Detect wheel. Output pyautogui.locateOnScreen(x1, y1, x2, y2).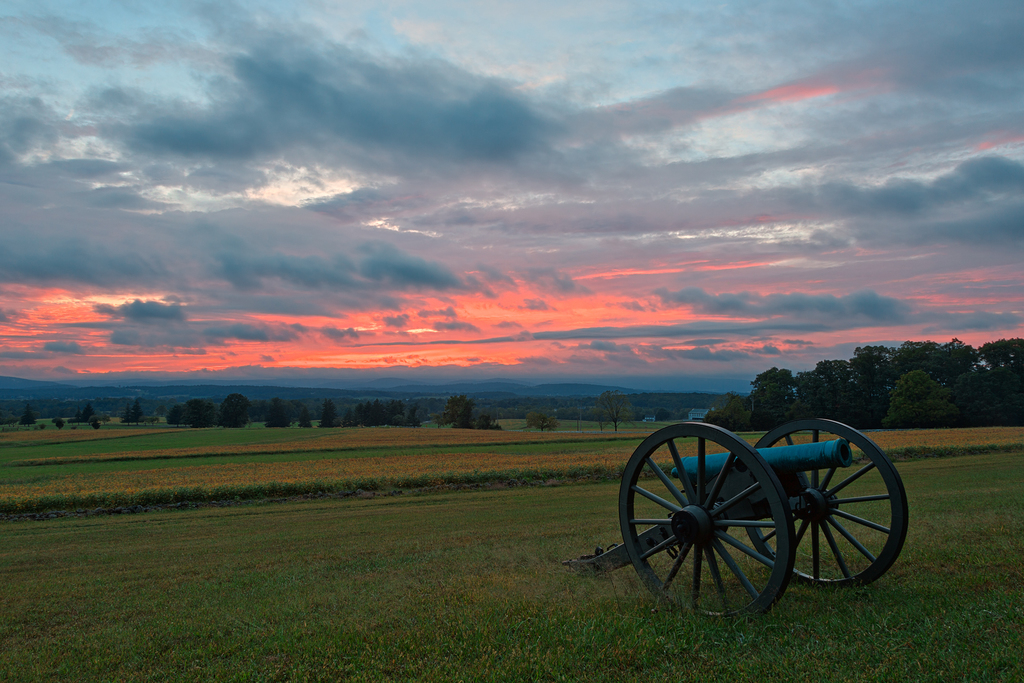
pyautogui.locateOnScreen(621, 432, 797, 605).
